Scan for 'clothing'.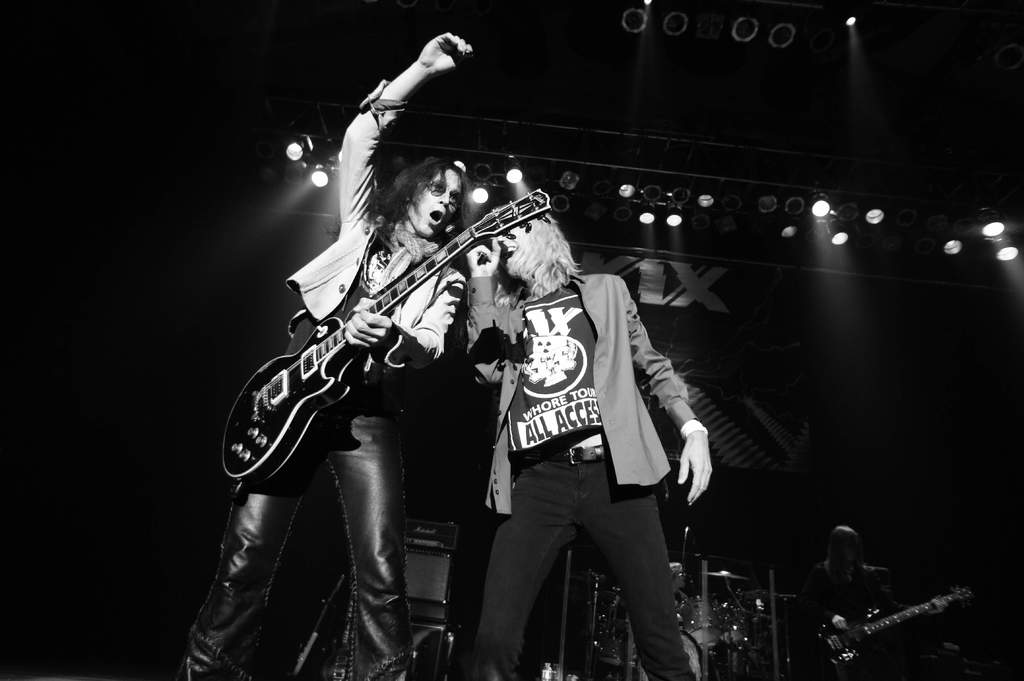
Scan result: (x1=182, y1=76, x2=470, y2=680).
